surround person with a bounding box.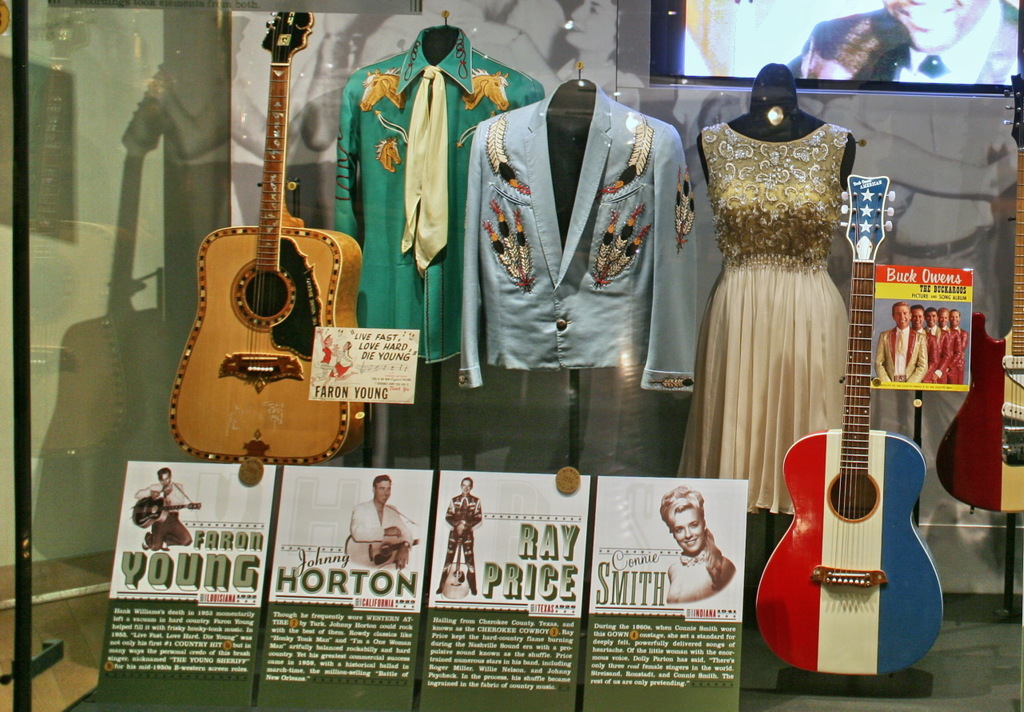
bbox=[556, 0, 639, 111].
